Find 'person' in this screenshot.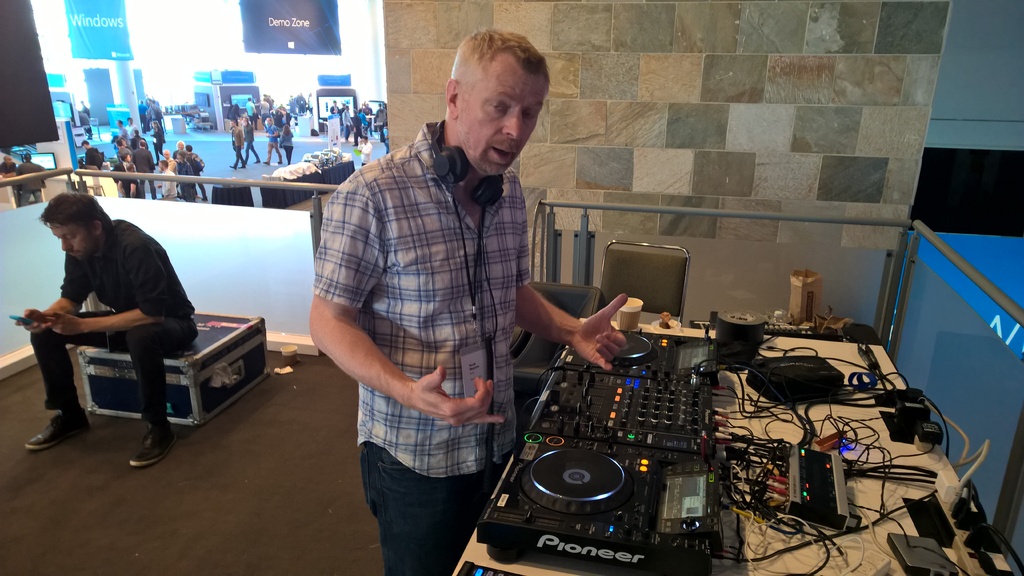
The bounding box for 'person' is {"x1": 15, "y1": 156, "x2": 41, "y2": 203}.
